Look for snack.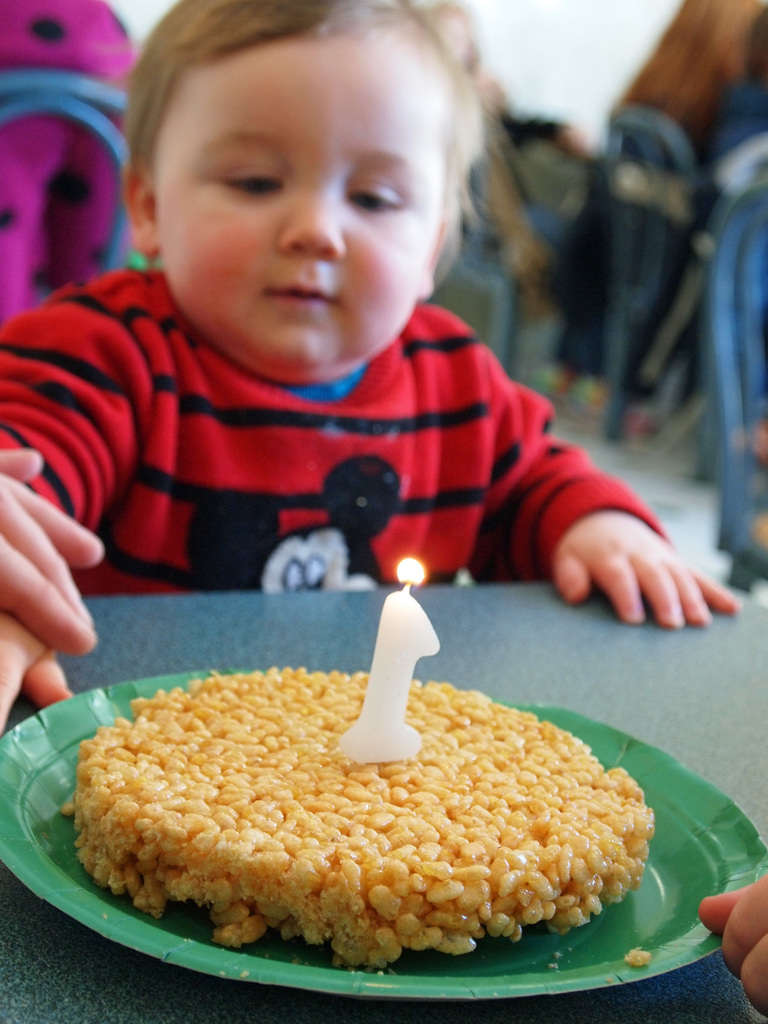
Found: [left=0, top=689, right=668, bottom=957].
